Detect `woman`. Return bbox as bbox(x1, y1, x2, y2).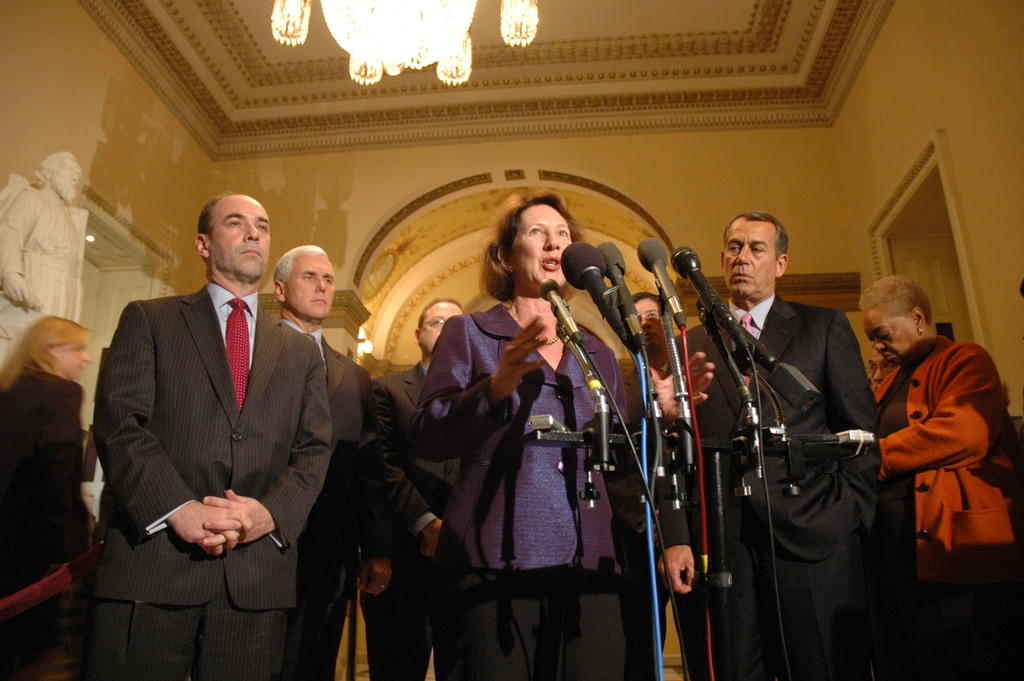
bbox(3, 299, 99, 632).
